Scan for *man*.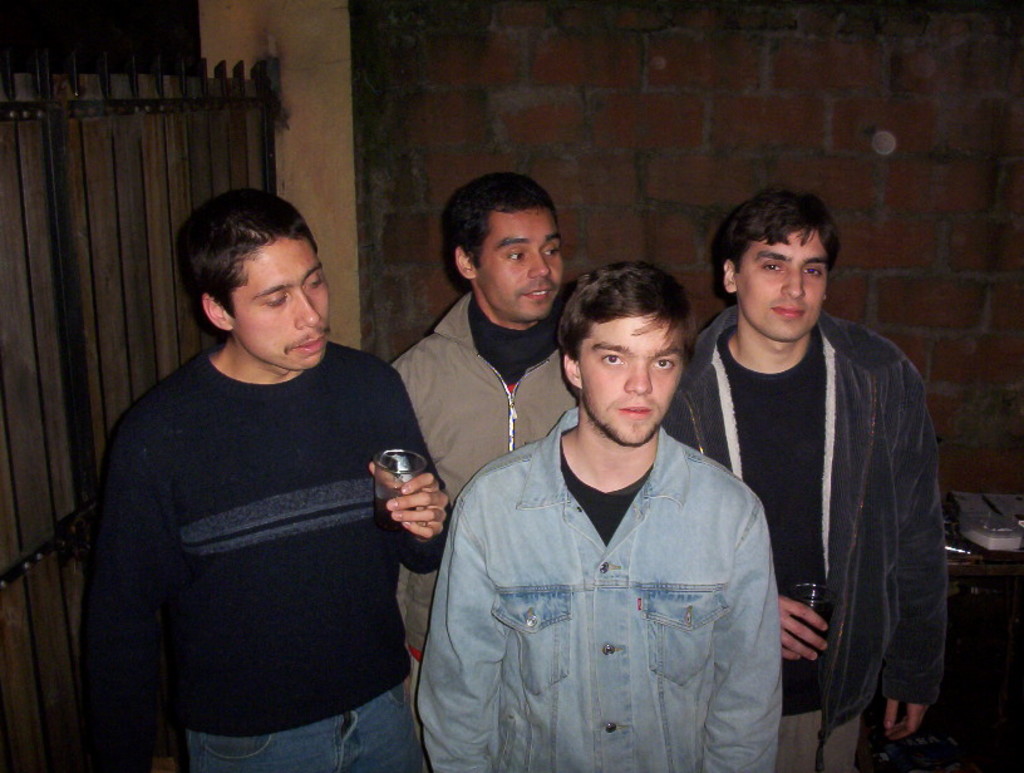
Scan result: (409,264,773,772).
